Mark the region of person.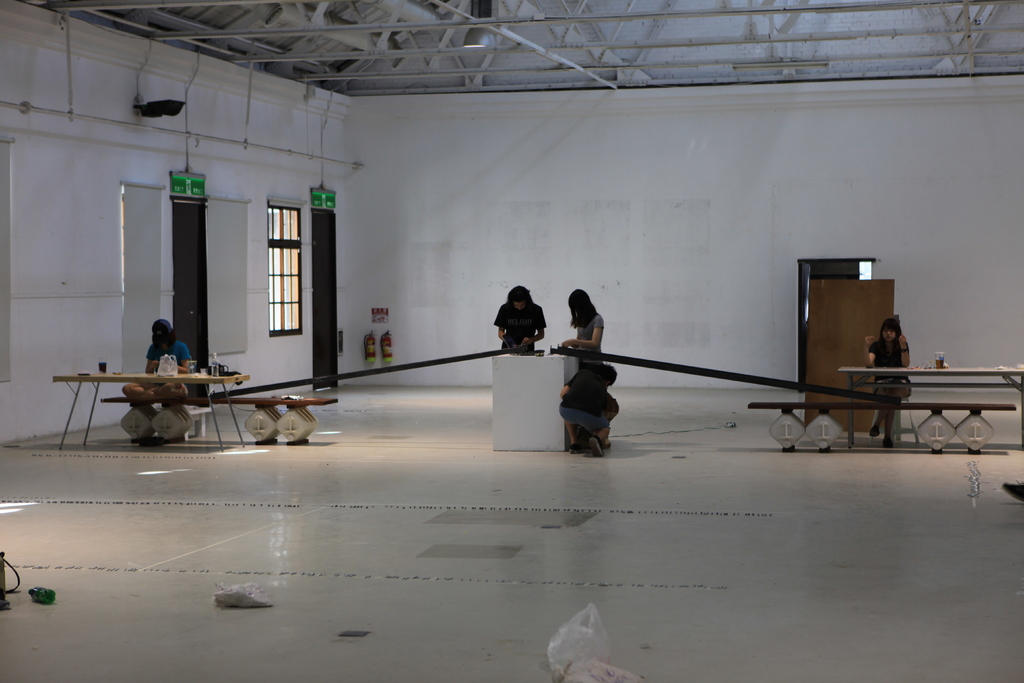
Region: 495:287:548:350.
